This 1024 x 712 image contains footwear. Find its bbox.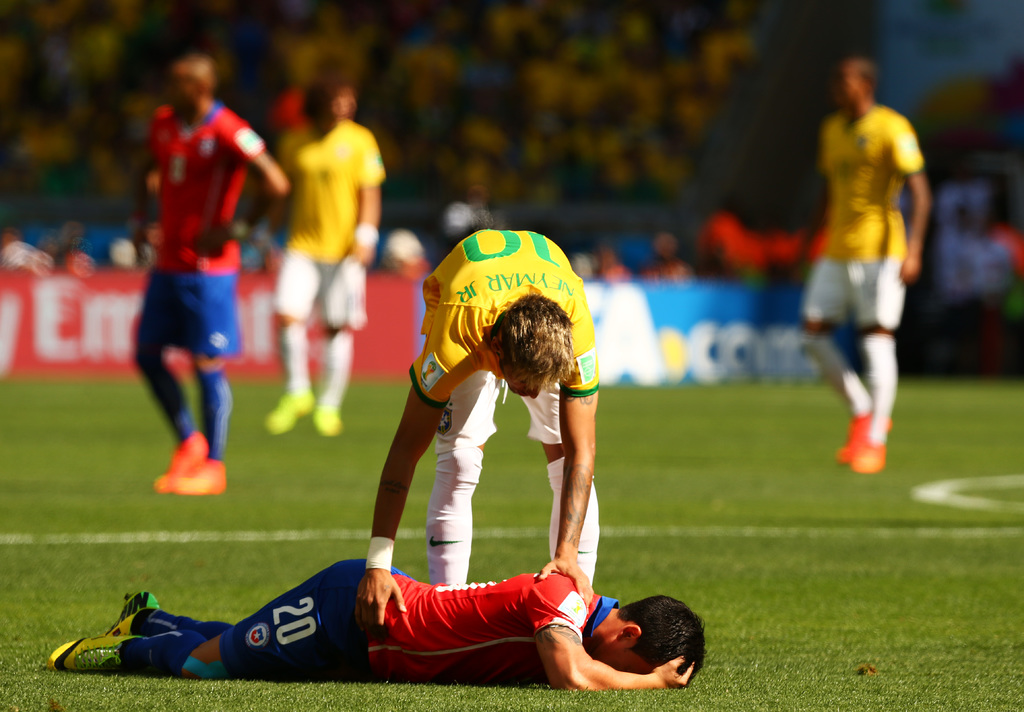
<region>156, 429, 209, 492</region>.
